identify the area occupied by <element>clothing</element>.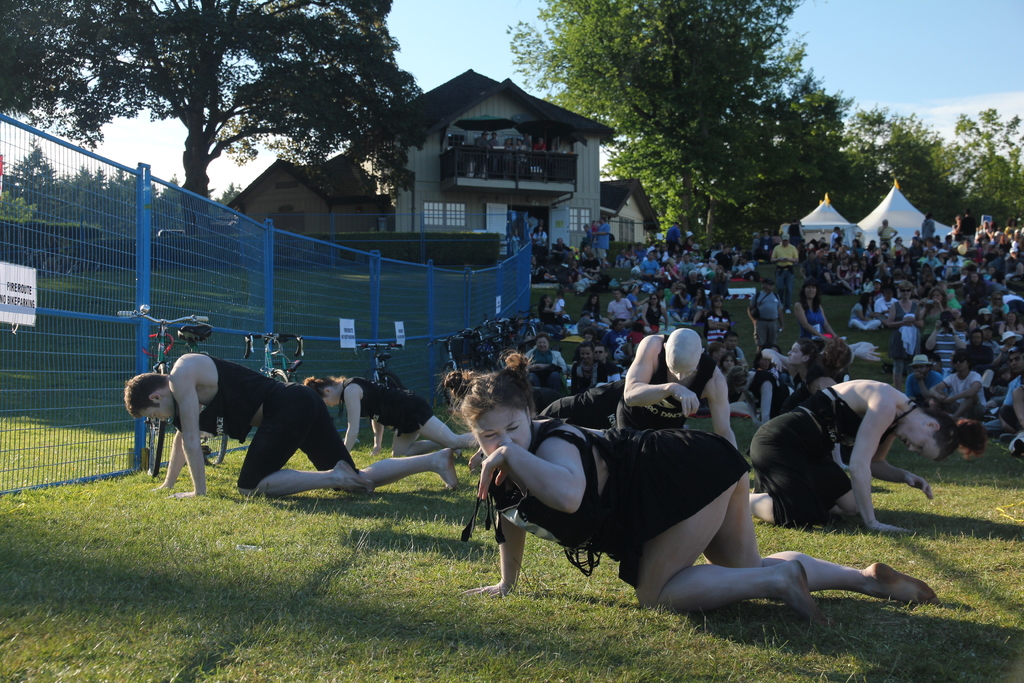
Area: BBox(912, 246, 922, 256).
